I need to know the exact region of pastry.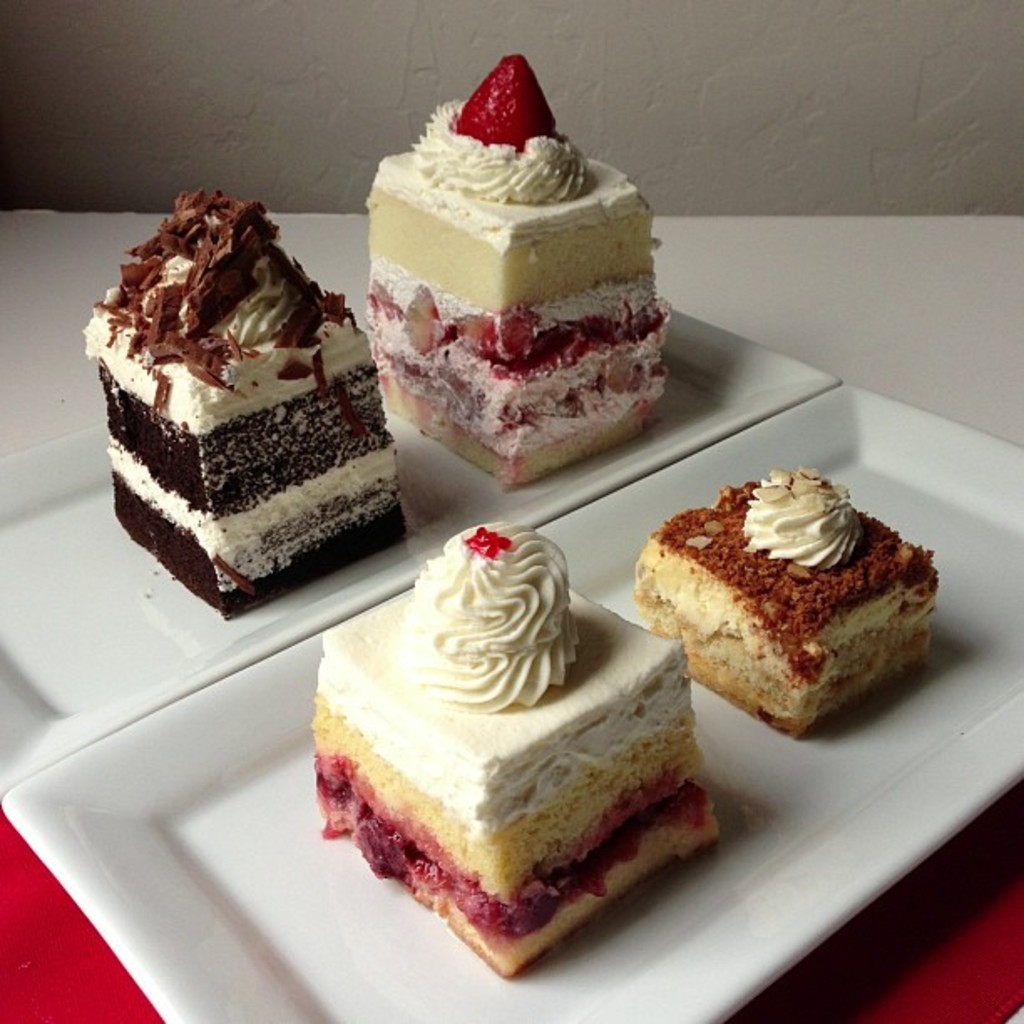
Region: [306,524,721,982].
